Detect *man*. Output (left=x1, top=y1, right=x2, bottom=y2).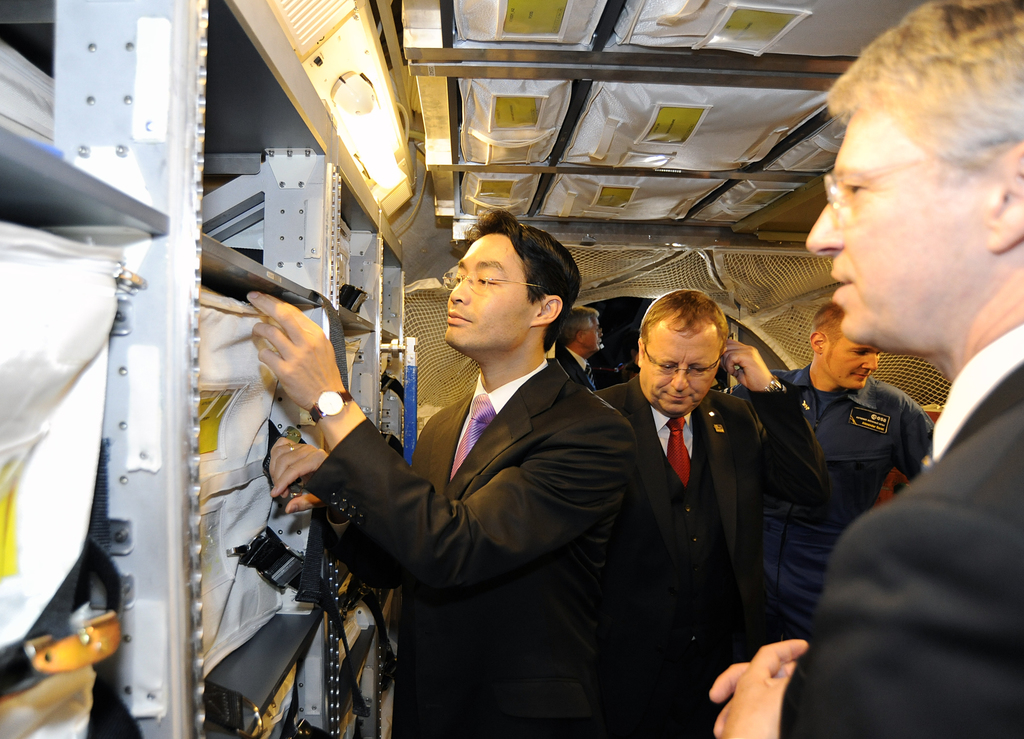
(left=593, top=278, right=794, bottom=724).
